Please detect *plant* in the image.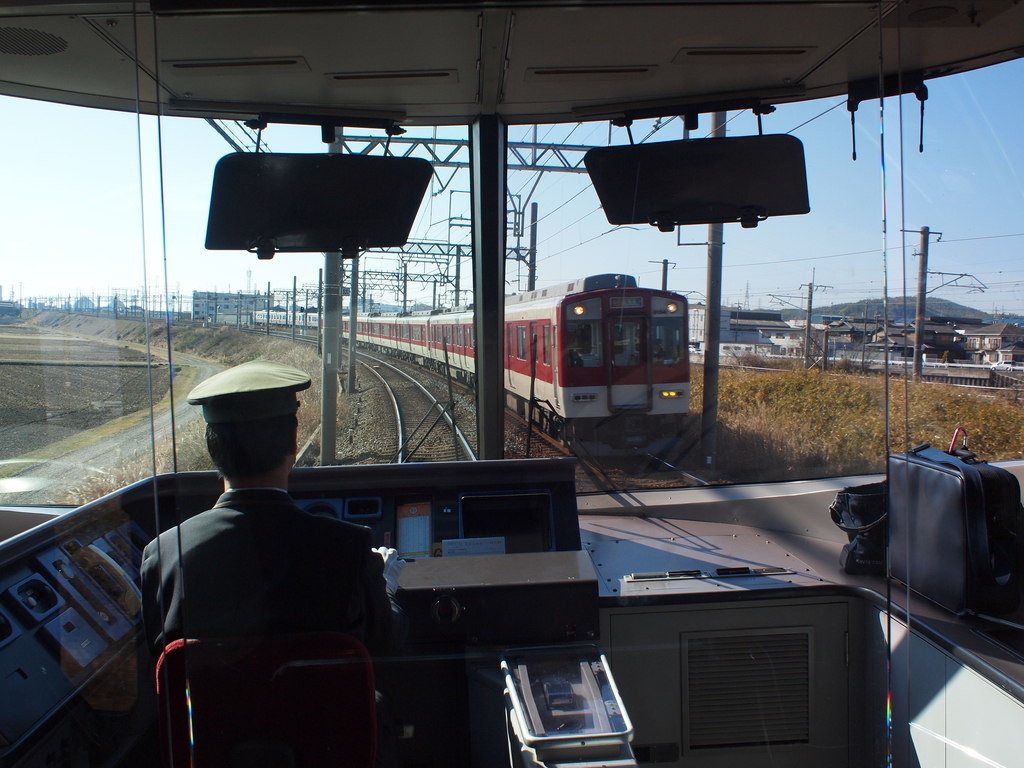
box=[147, 323, 163, 337].
